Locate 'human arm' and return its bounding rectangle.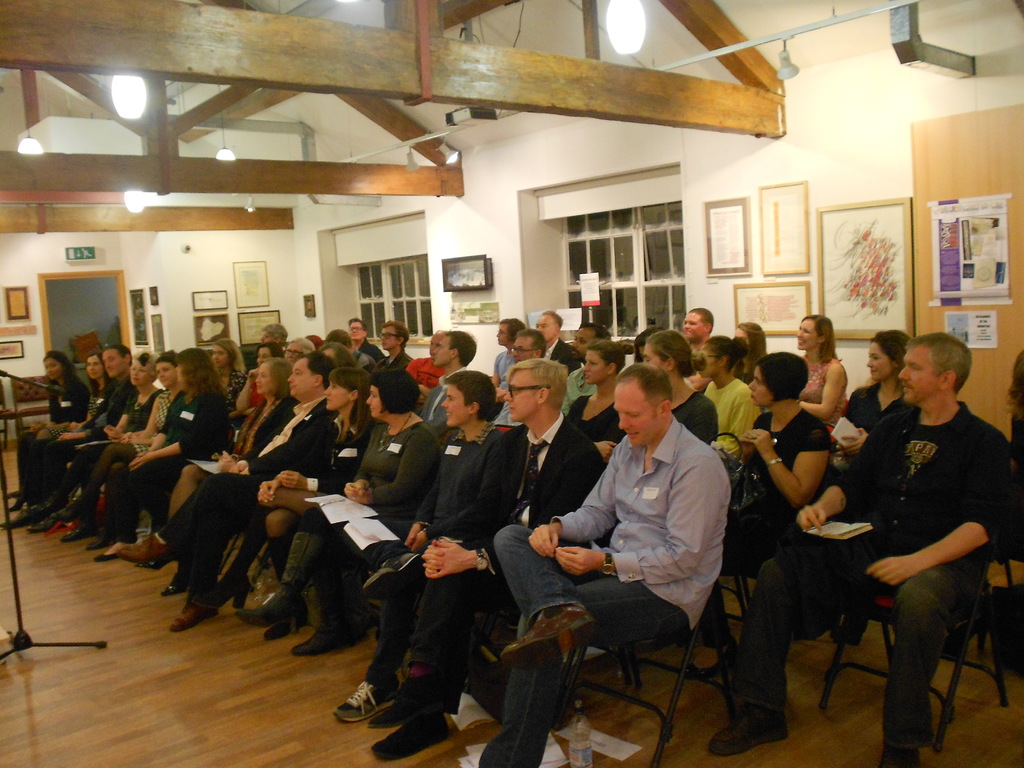
{"x1": 133, "y1": 394, "x2": 216, "y2": 468}.
